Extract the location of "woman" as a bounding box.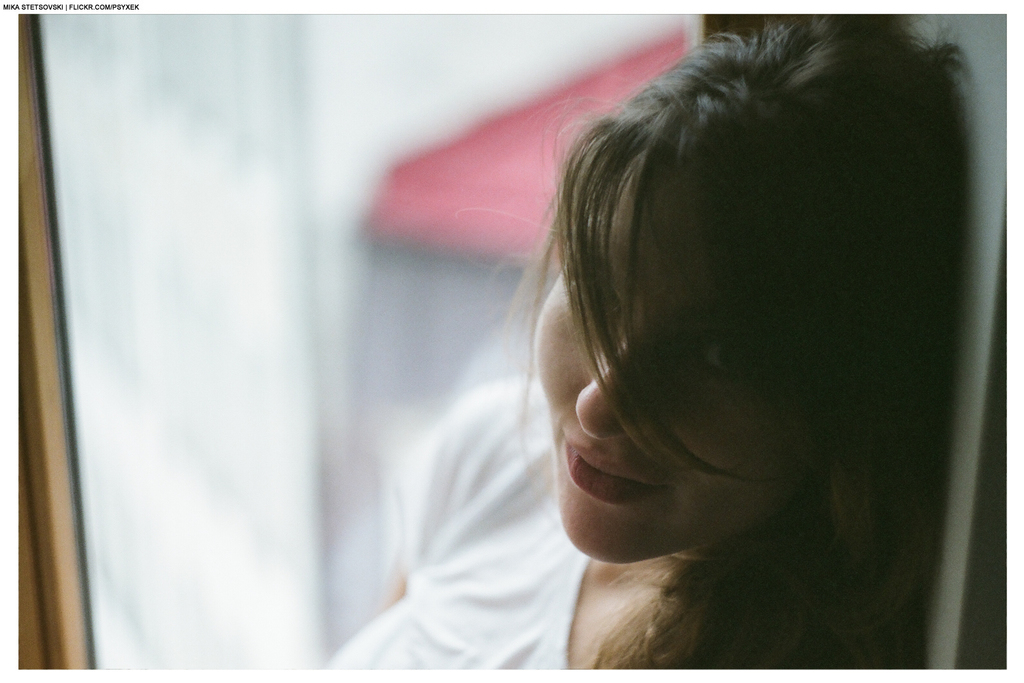
rect(328, 16, 973, 682).
